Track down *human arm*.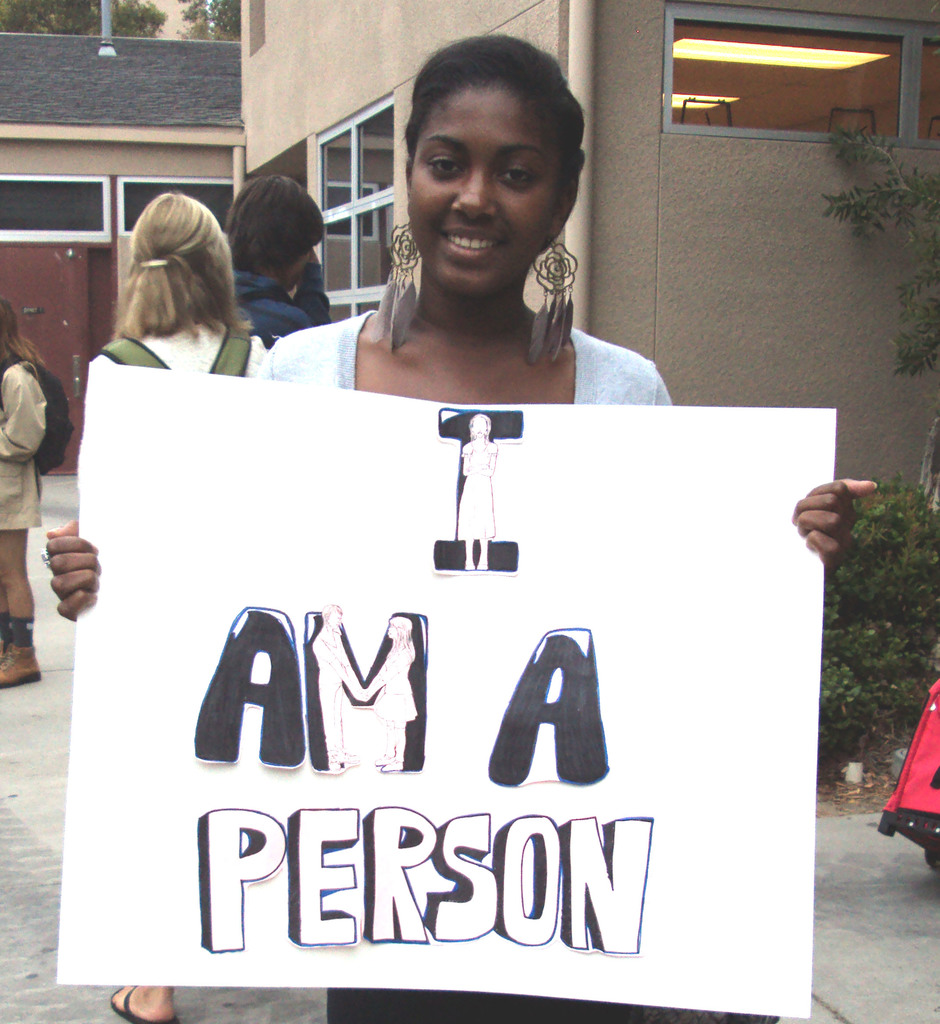
Tracked to <box>284,249,333,323</box>.
